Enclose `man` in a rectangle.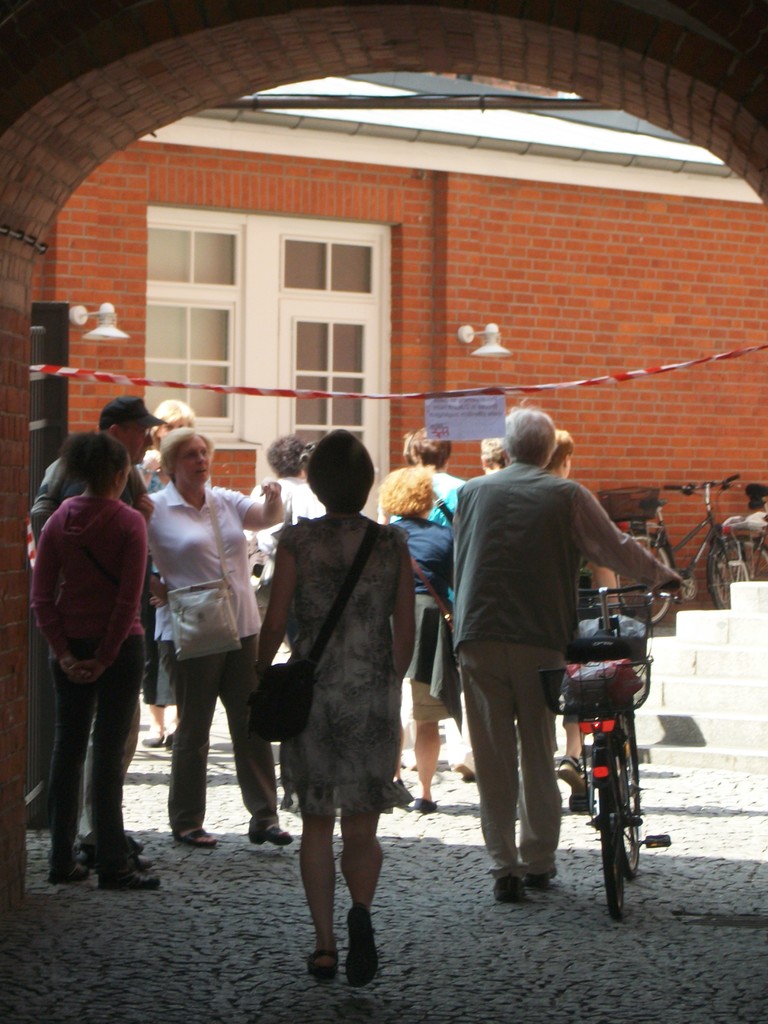
<box>454,404,684,902</box>.
